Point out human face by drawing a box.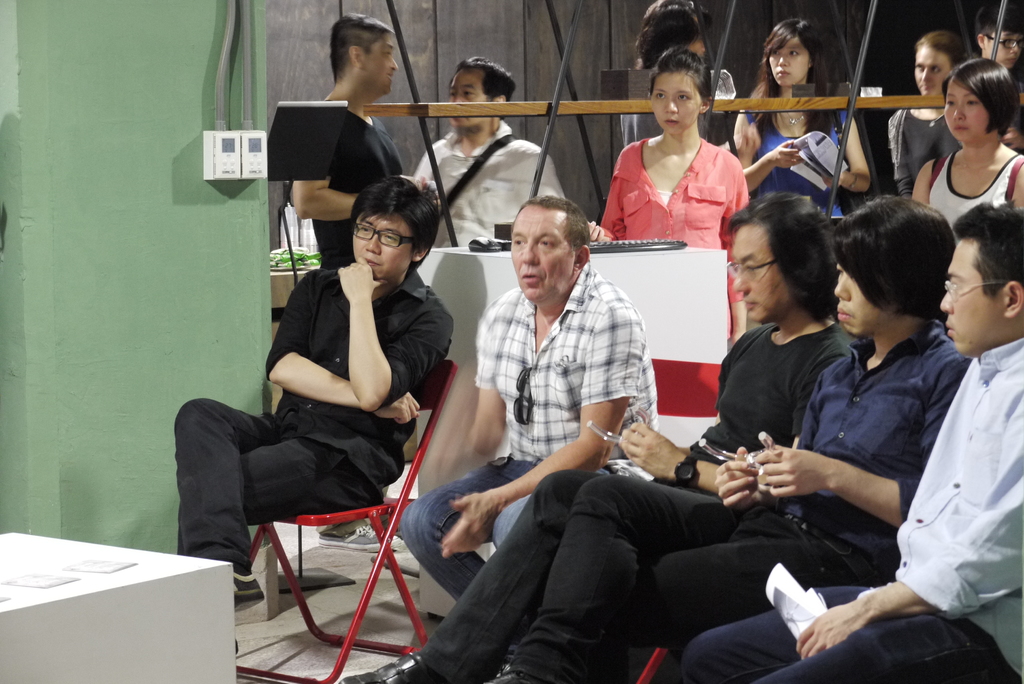
(353,216,414,279).
